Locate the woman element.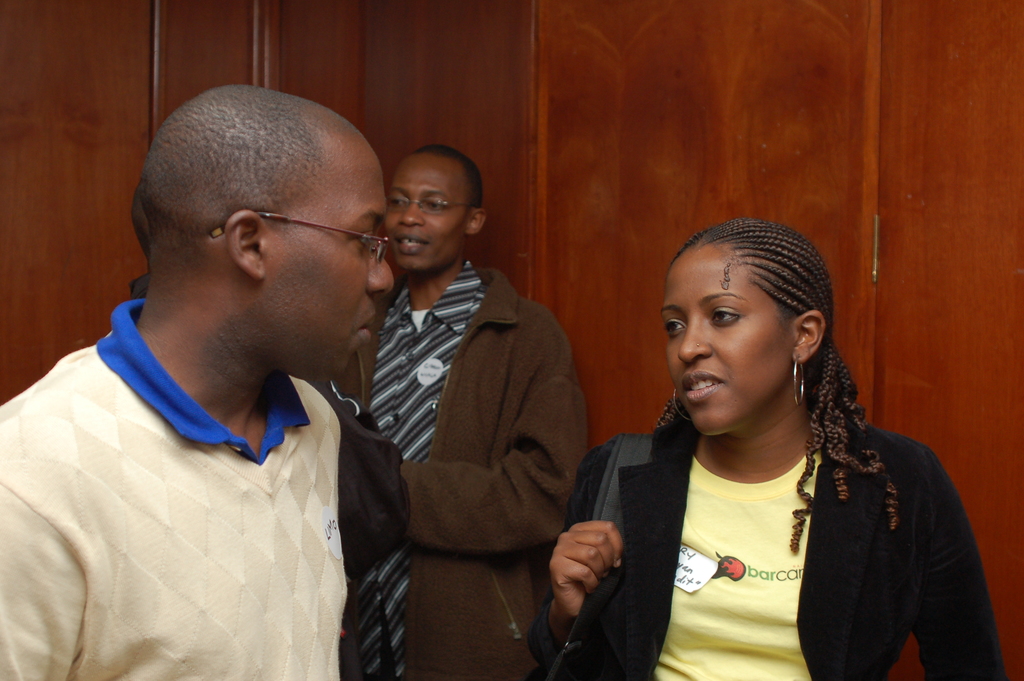
Element bbox: 557, 205, 972, 680.
